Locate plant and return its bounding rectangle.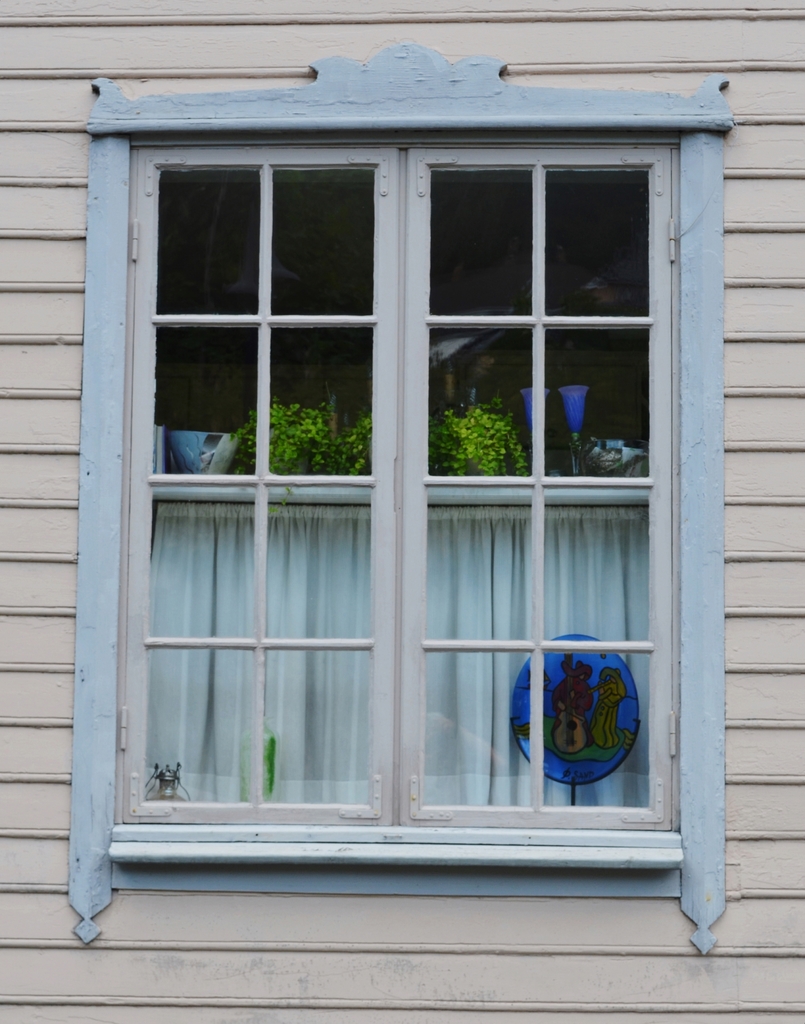
left=333, top=398, right=390, bottom=481.
